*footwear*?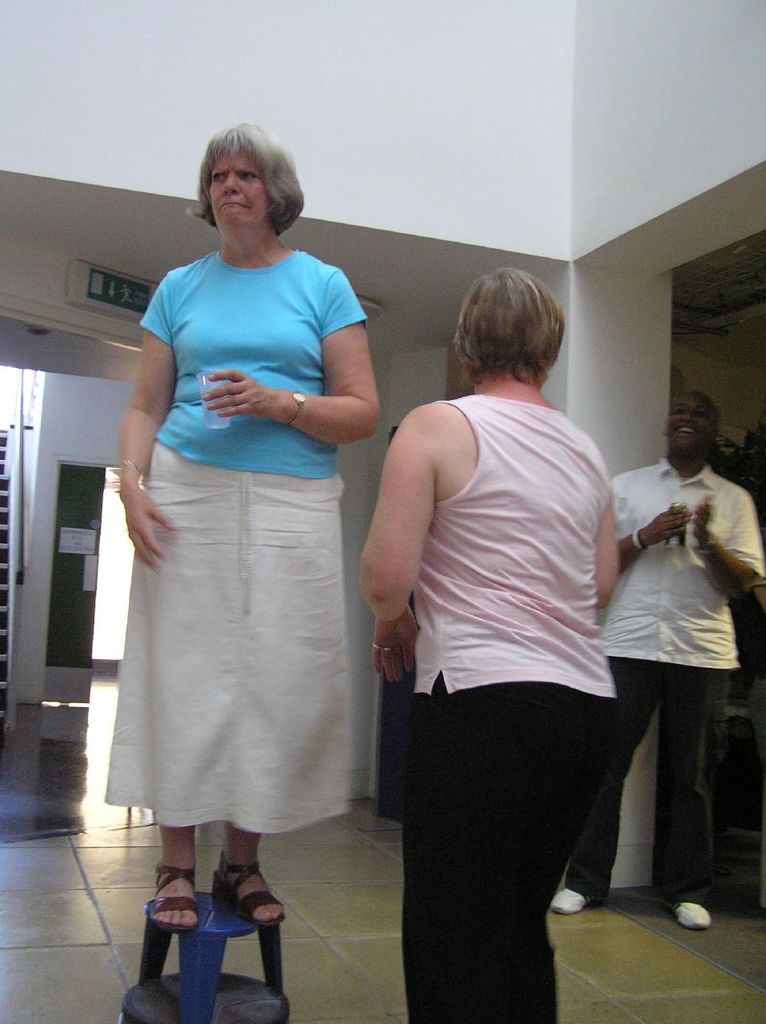
box(670, 896, 712, 924)
